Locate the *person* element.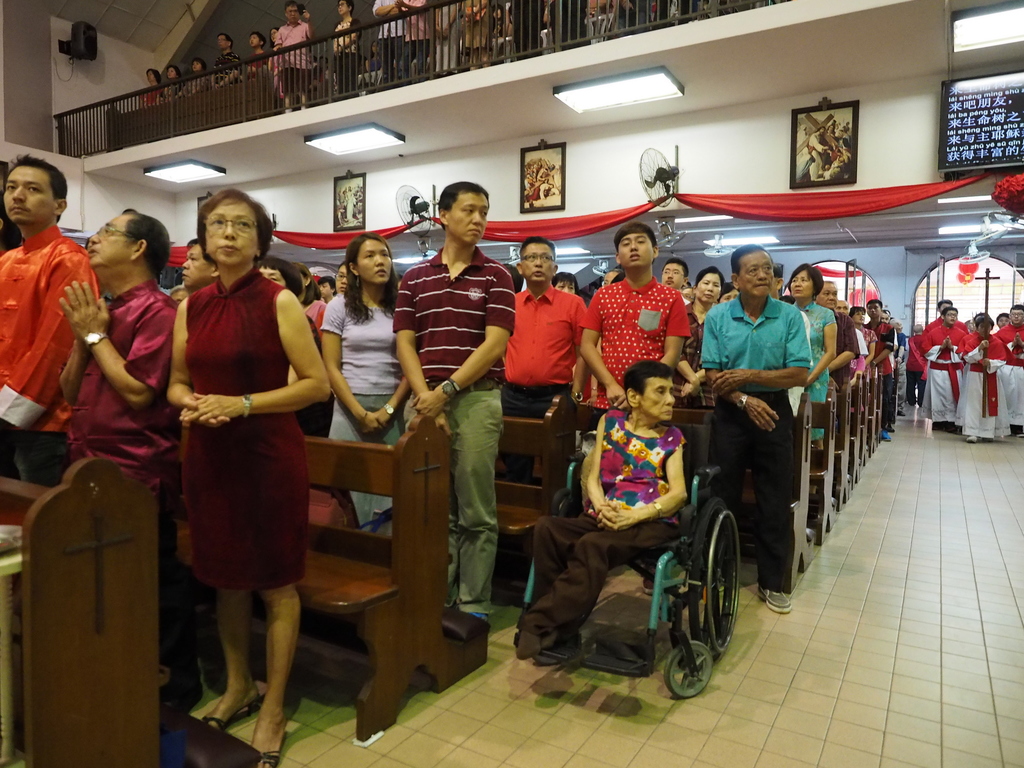
Element bbox: BBox(398, 0, 434, 76).
